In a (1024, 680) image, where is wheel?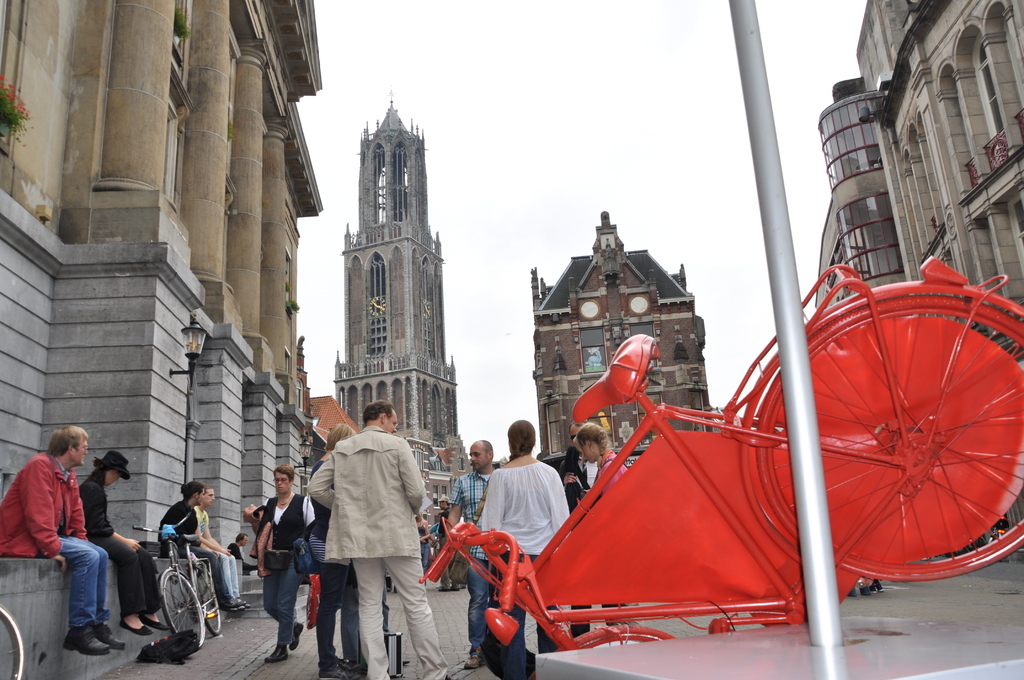
744/277/1005/608.
